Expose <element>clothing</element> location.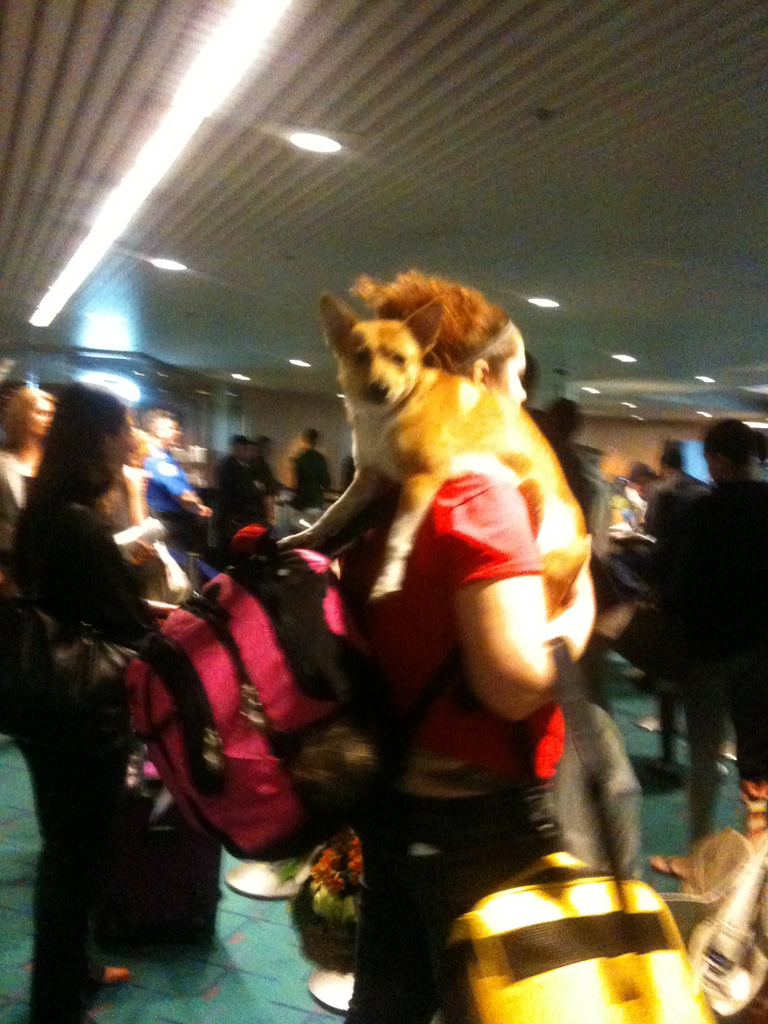
Exposed at [x1=338, y1=451, x2=575, y2=1023].
